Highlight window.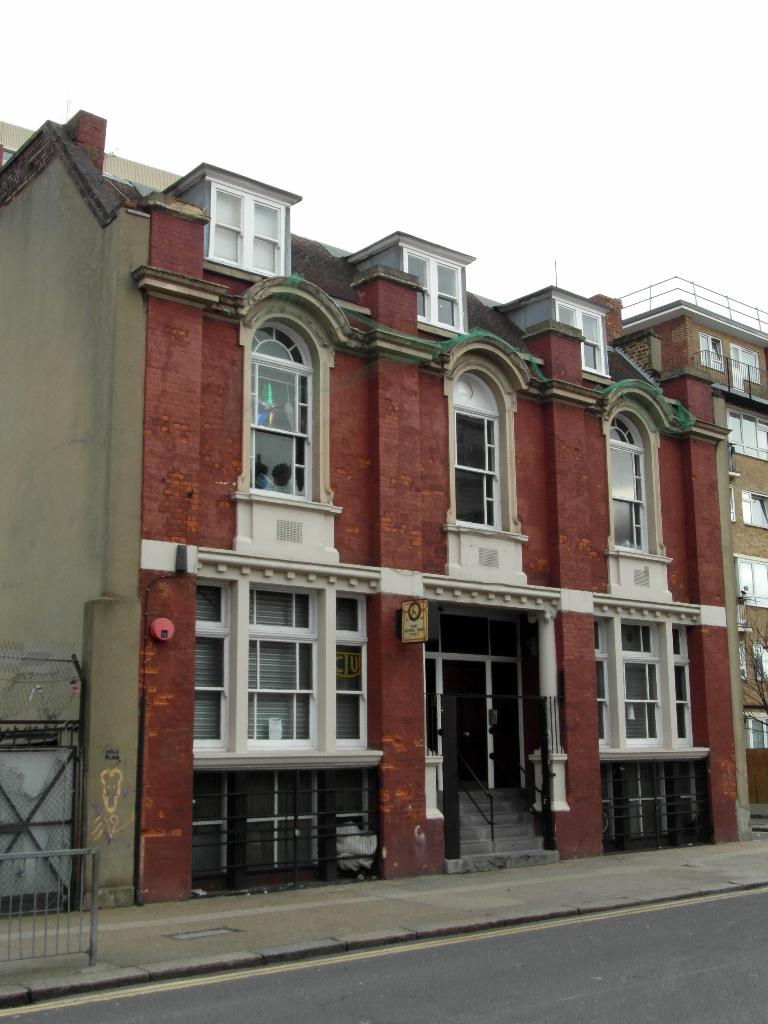
Highlighted region: left=723, top=547, right=767, bottom=604.
